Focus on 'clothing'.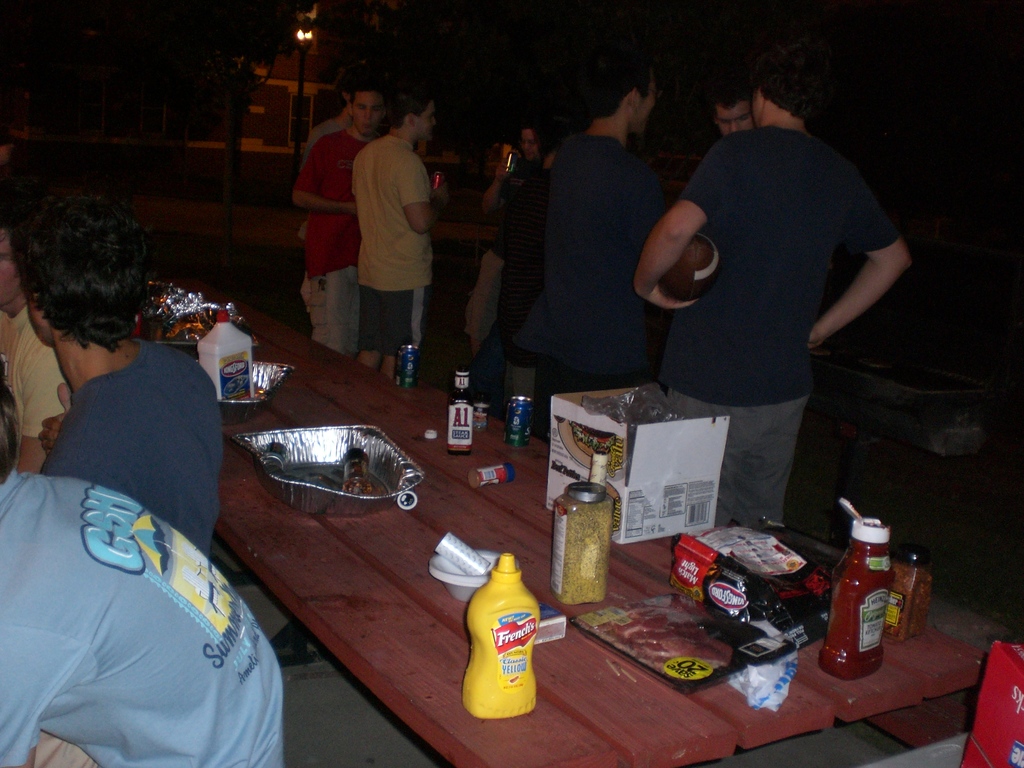
Focused at (x1=517, y1=131, x2=652, y2=367).
